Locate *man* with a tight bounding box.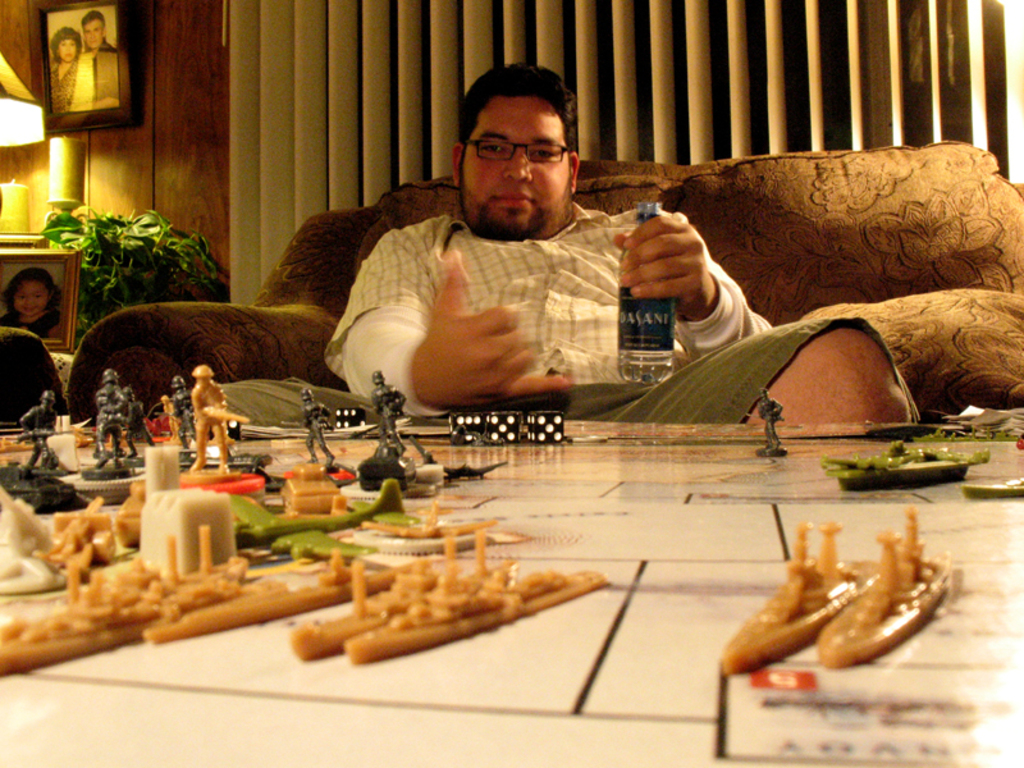
(left=756, top=384, right=785, bottom=453).
